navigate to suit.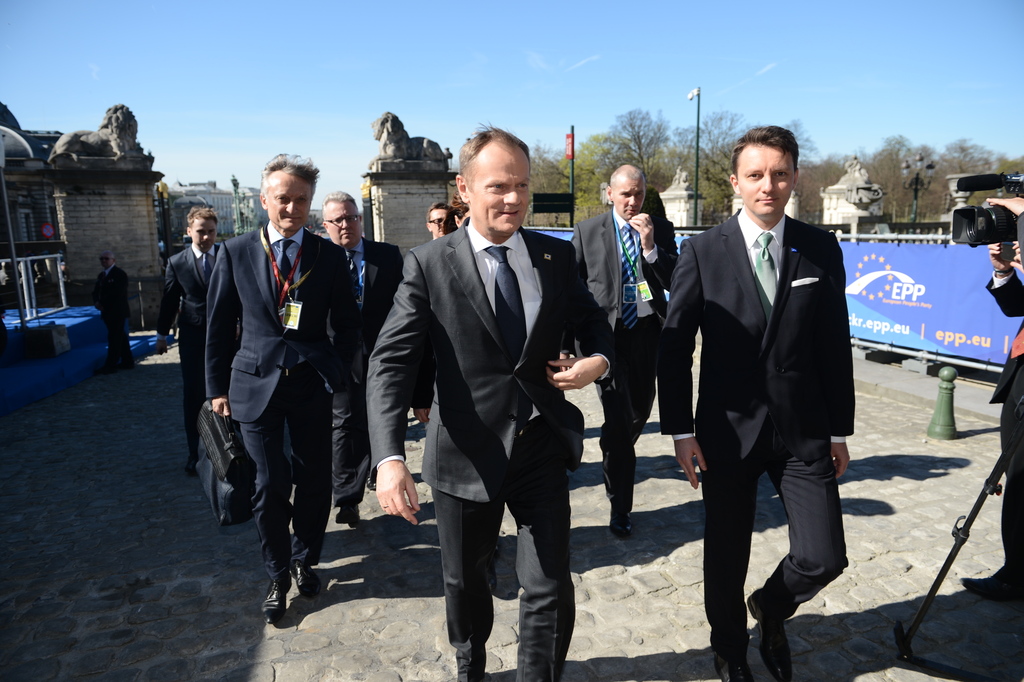
Navigation target: (983, 267, 1022, 578).
